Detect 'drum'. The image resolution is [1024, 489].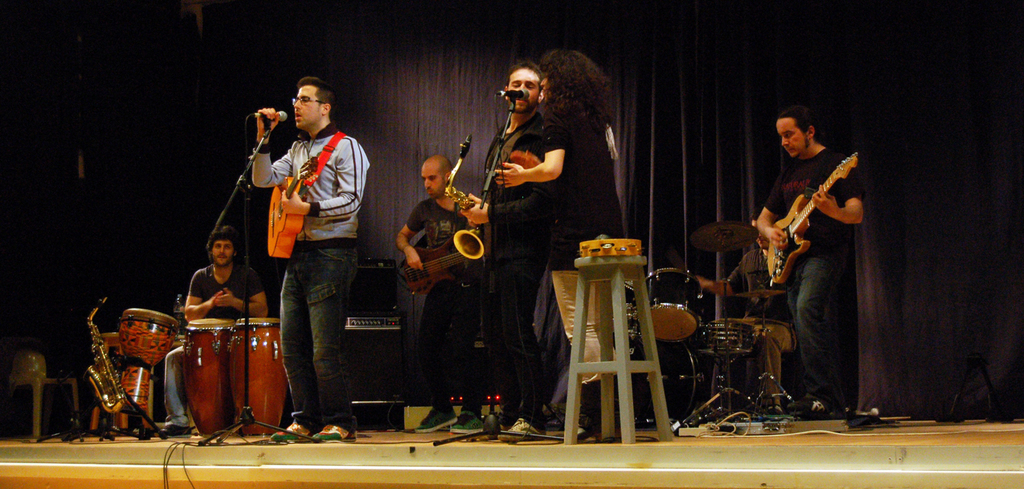
rect(613, 282, 644, 356).
